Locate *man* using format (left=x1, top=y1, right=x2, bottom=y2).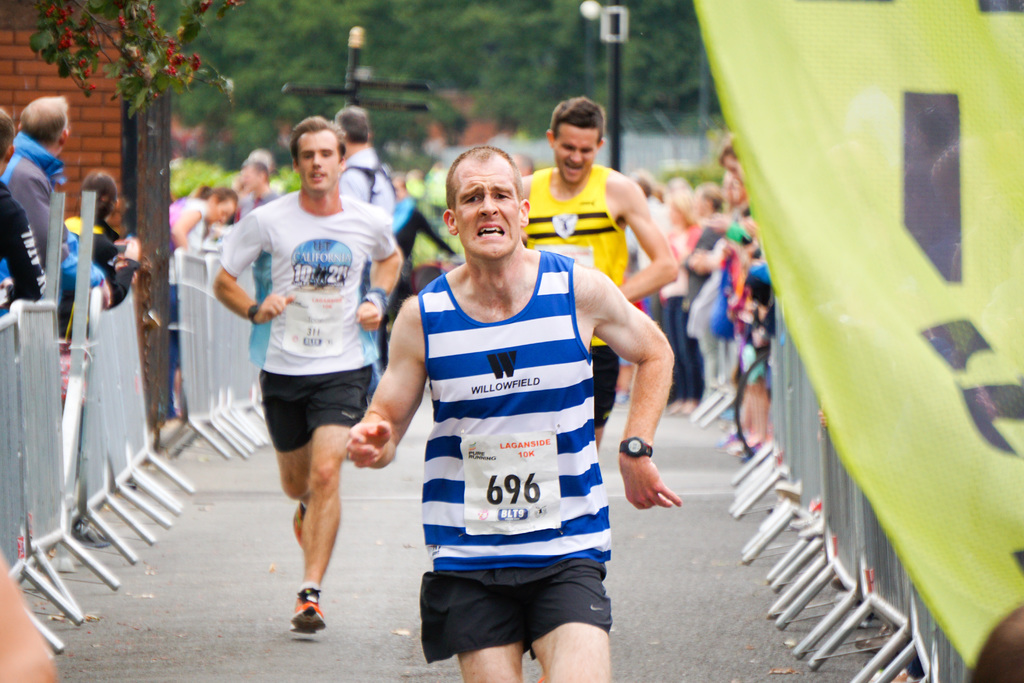
(left=515, top=95, right=675, bottom=451).
